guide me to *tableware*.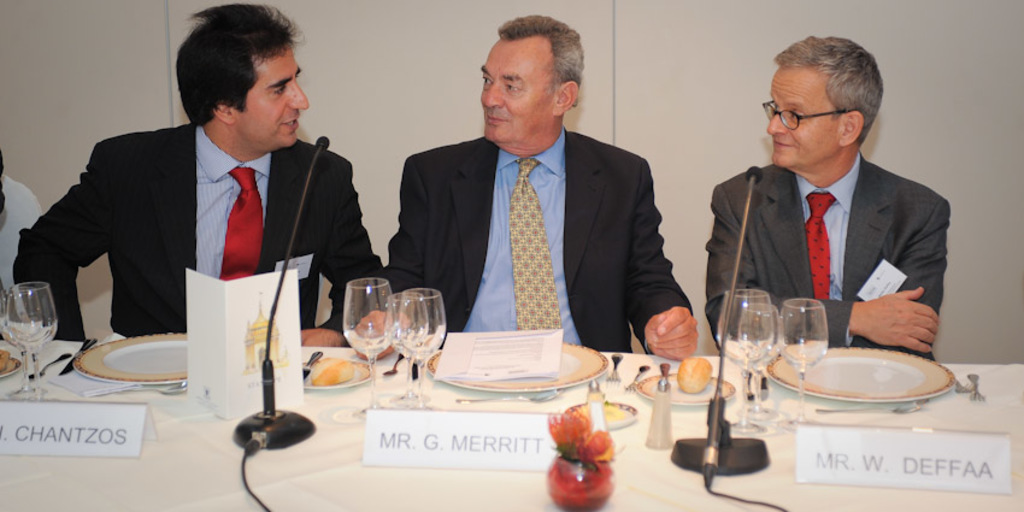
Guidance: {"x1": 393, "y1": 289, "x2": 447, "y2": 411}.
